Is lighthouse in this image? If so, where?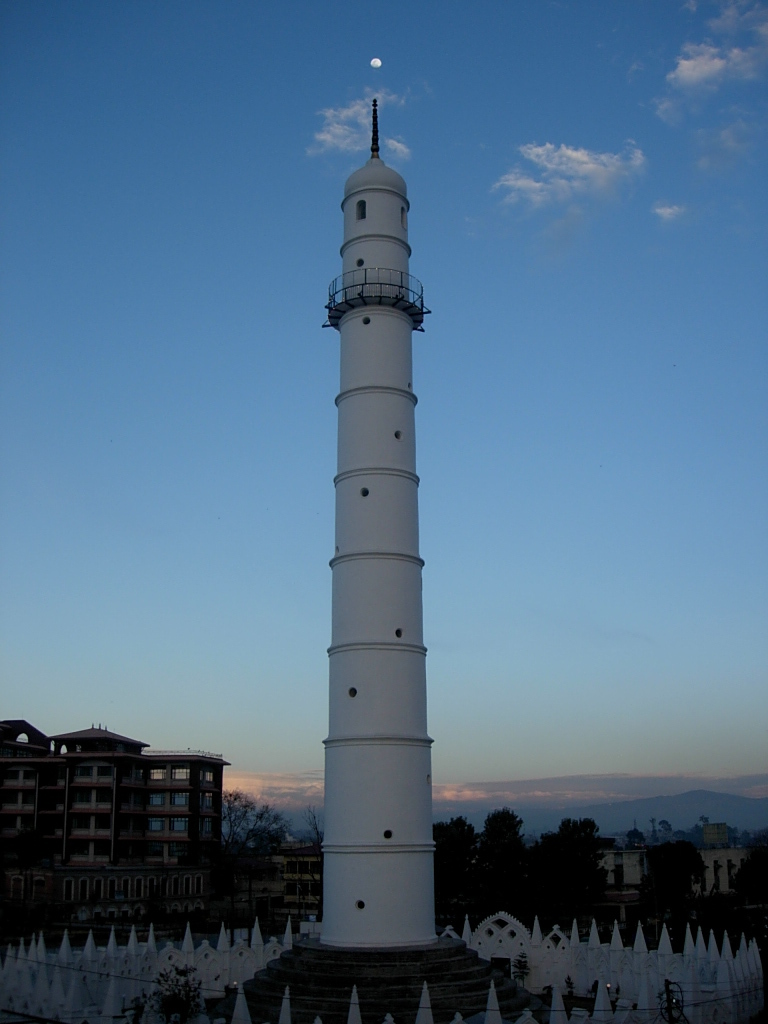
Yes, at {"left": 314, "top": 94, "right": 427, "bottom": 950}.
